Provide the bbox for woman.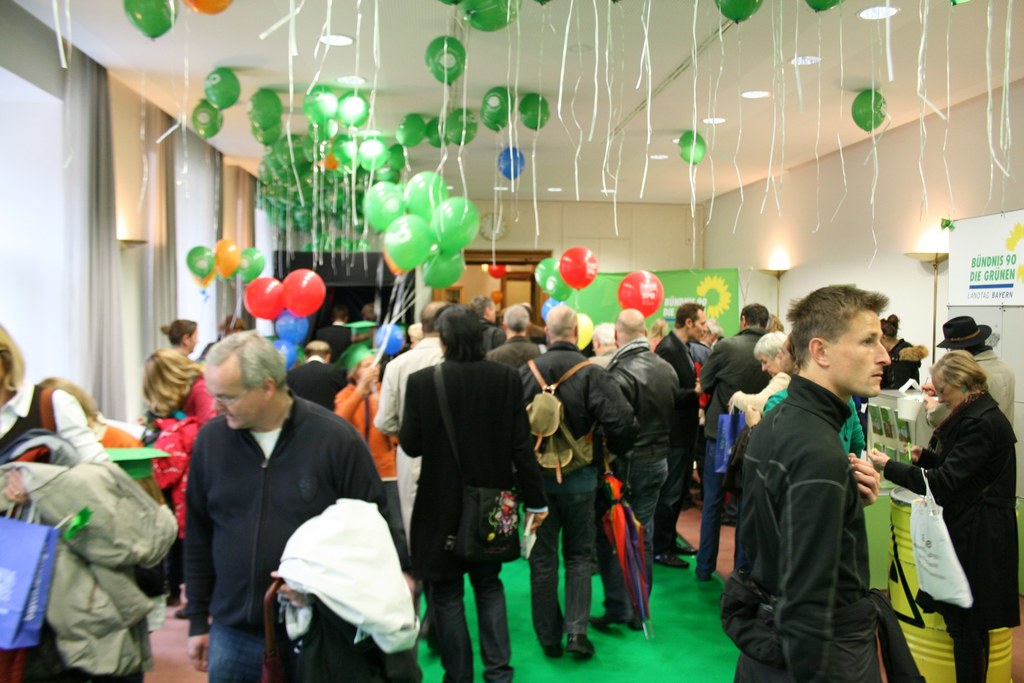
left=171, top=315, right=203, bottom=355.
